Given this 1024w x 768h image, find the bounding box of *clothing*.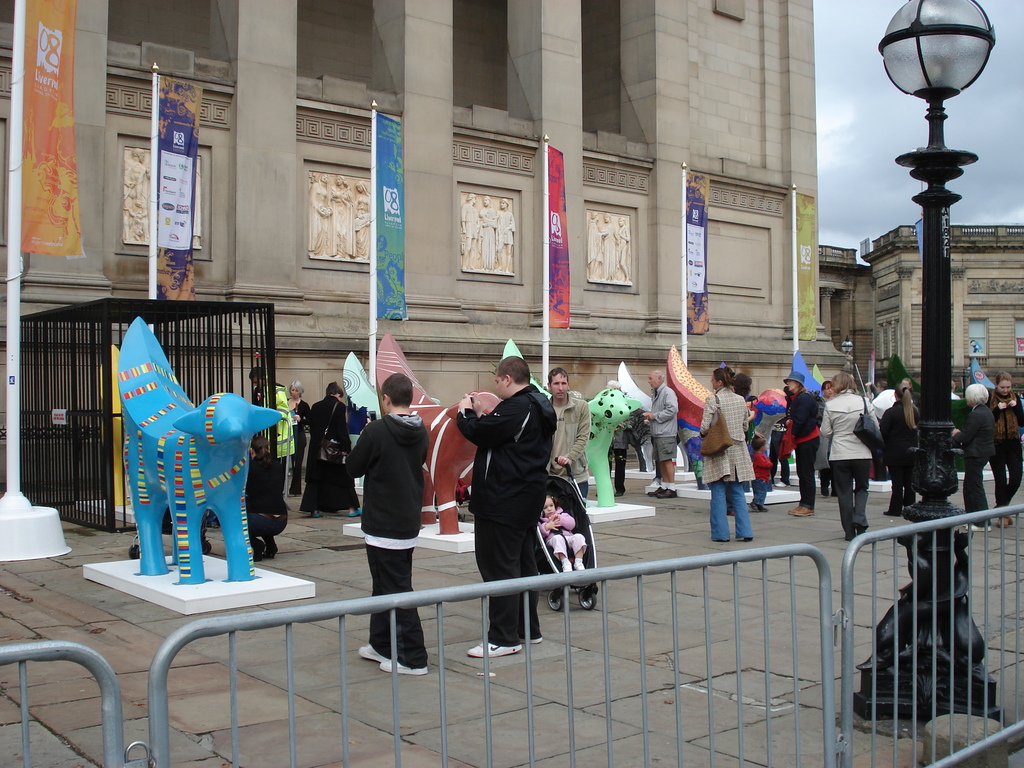
select_region(627, 407, 646, 471).
